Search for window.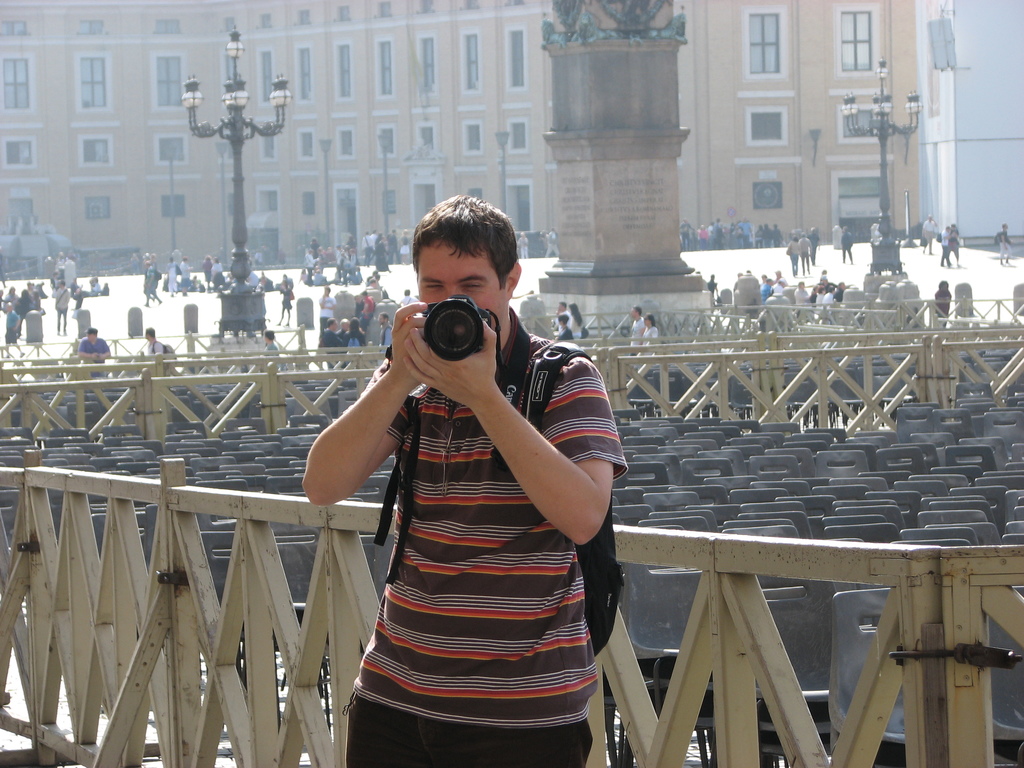
Found at <region>157, 52, 186, 106</region>.
